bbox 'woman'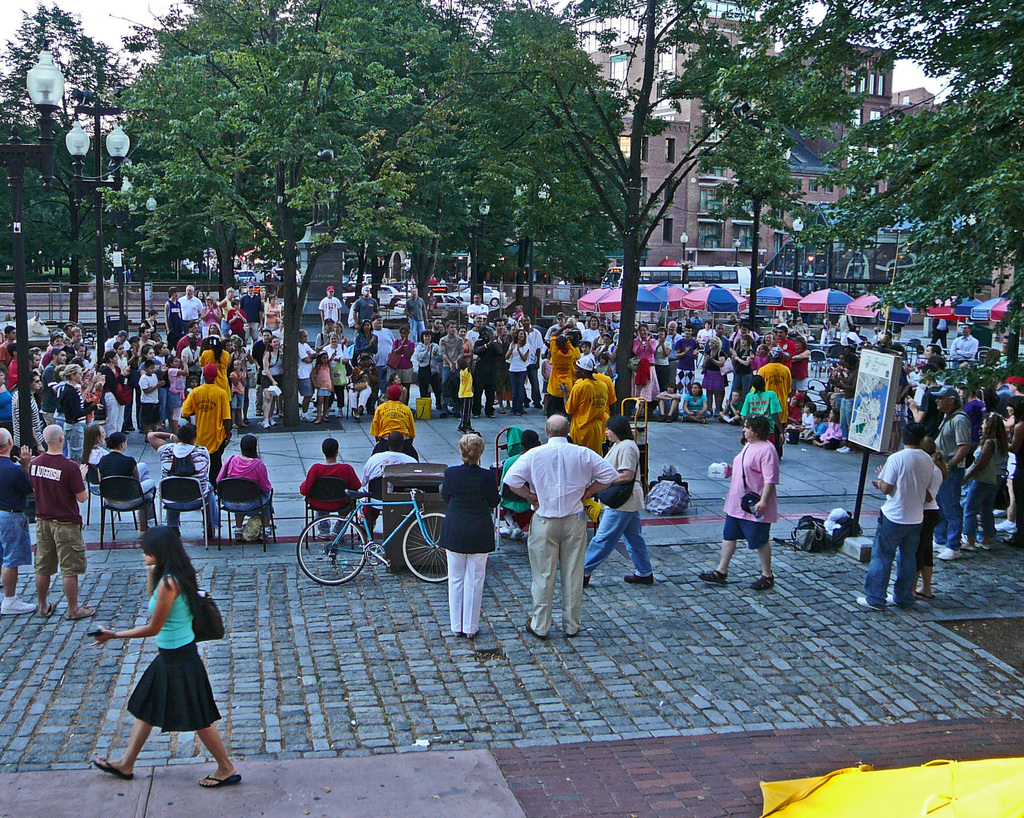
[left=388, top=372, right=408, bottom=403]
